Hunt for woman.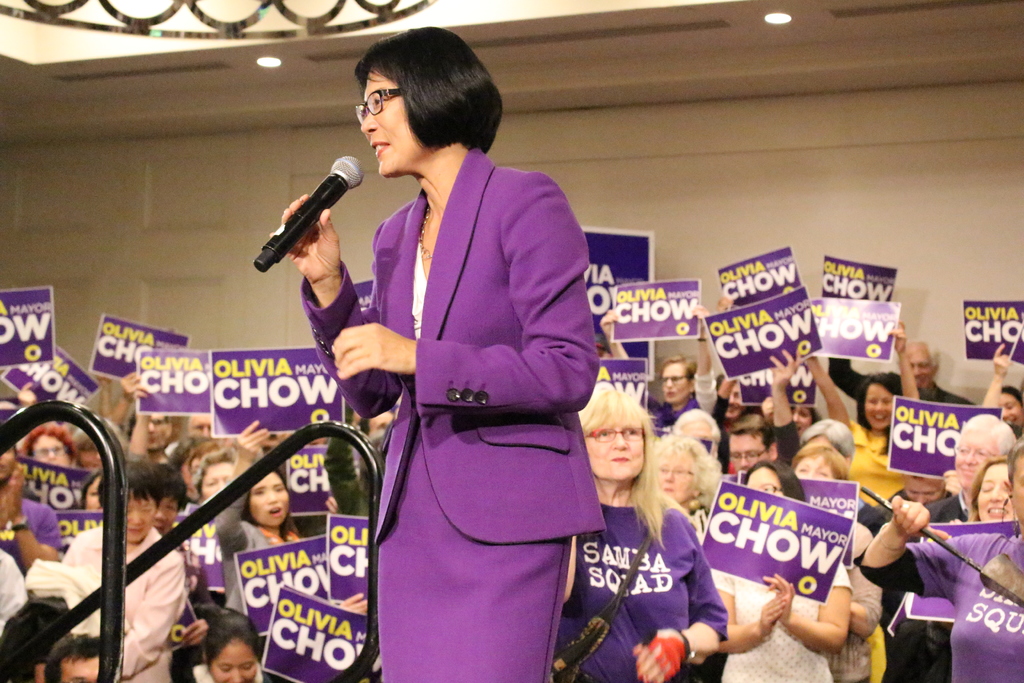
Hunted down at {"left": 182, "top": 609, "right": 274, "bottom": 682}.
